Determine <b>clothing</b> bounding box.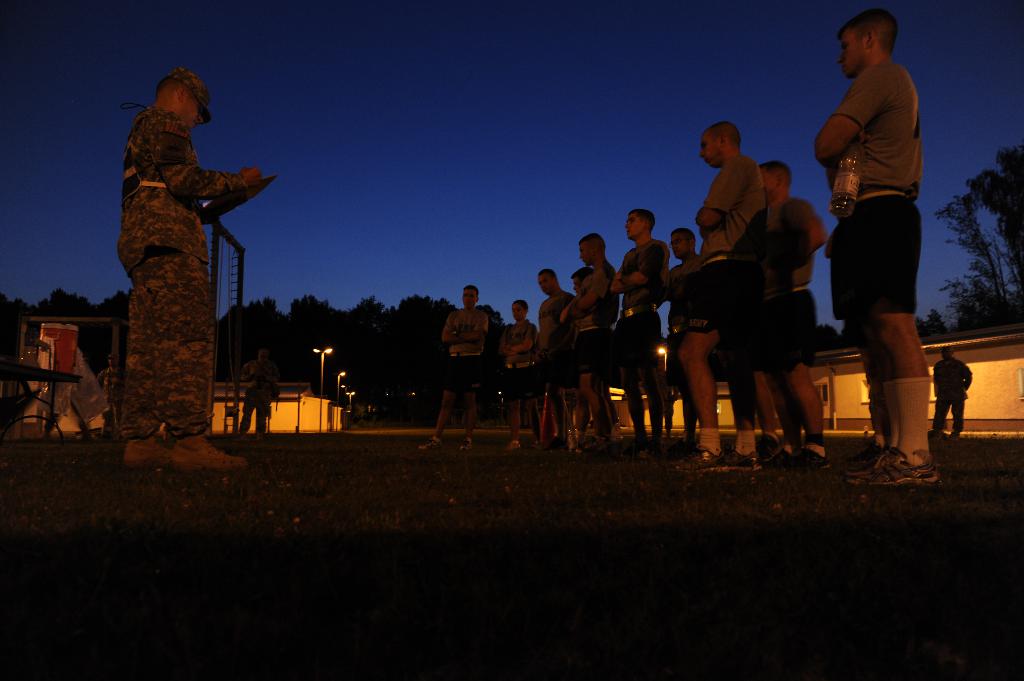
Determined: <box>442,303,488,388</box>.
